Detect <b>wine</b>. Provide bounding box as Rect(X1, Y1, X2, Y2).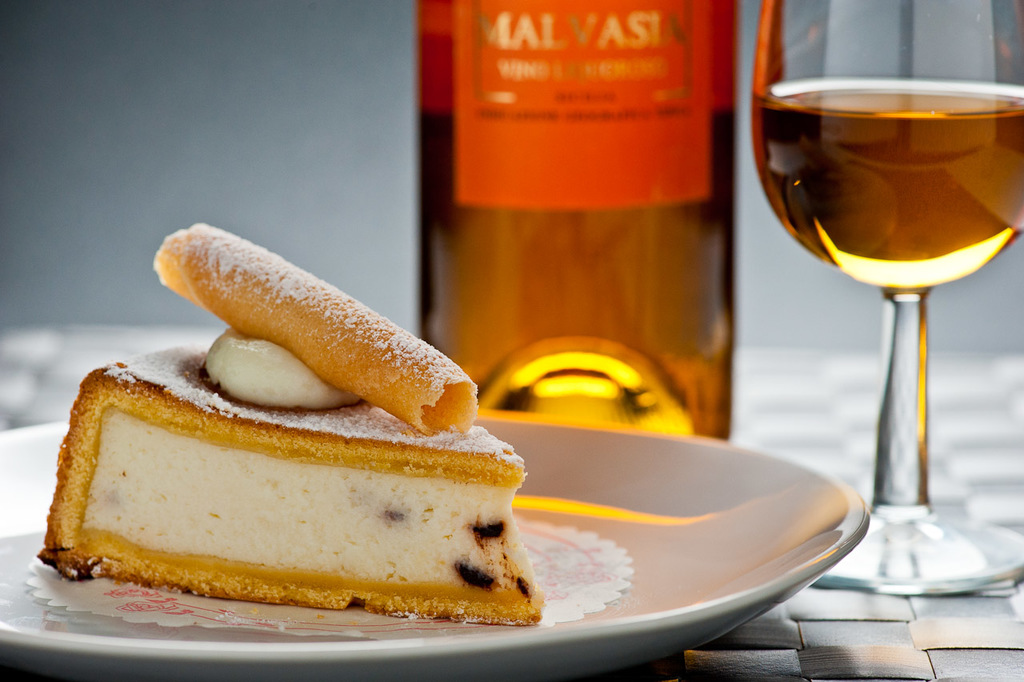
Rect(415, 101, 729, 443).
